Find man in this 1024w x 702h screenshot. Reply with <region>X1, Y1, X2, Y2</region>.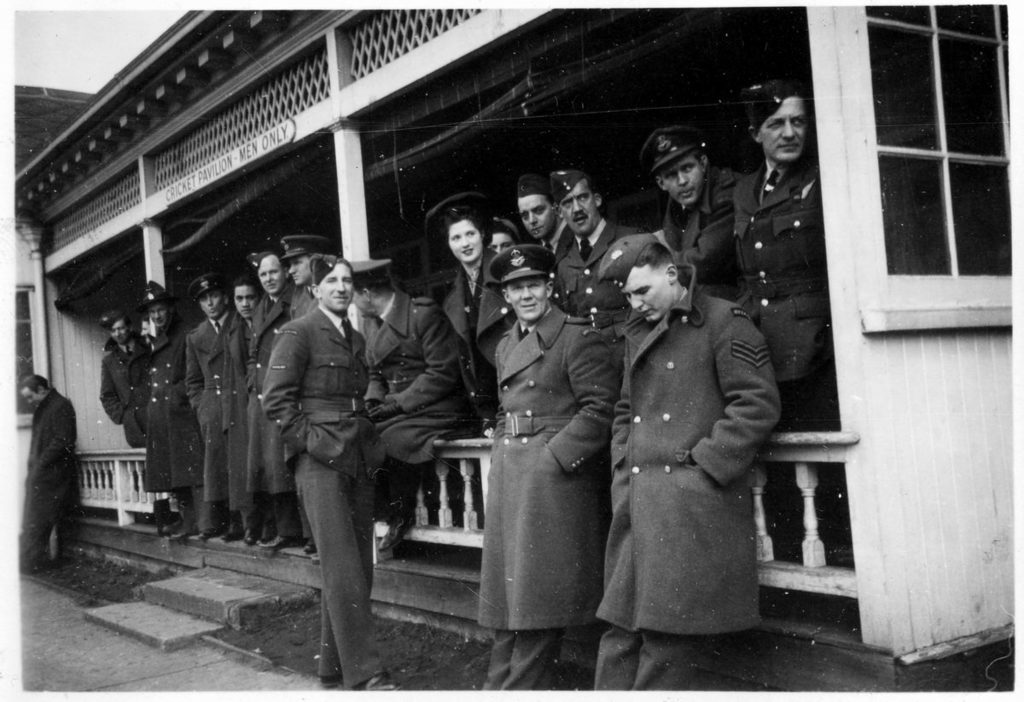
<region>641, 126, 751, 302</region>.
